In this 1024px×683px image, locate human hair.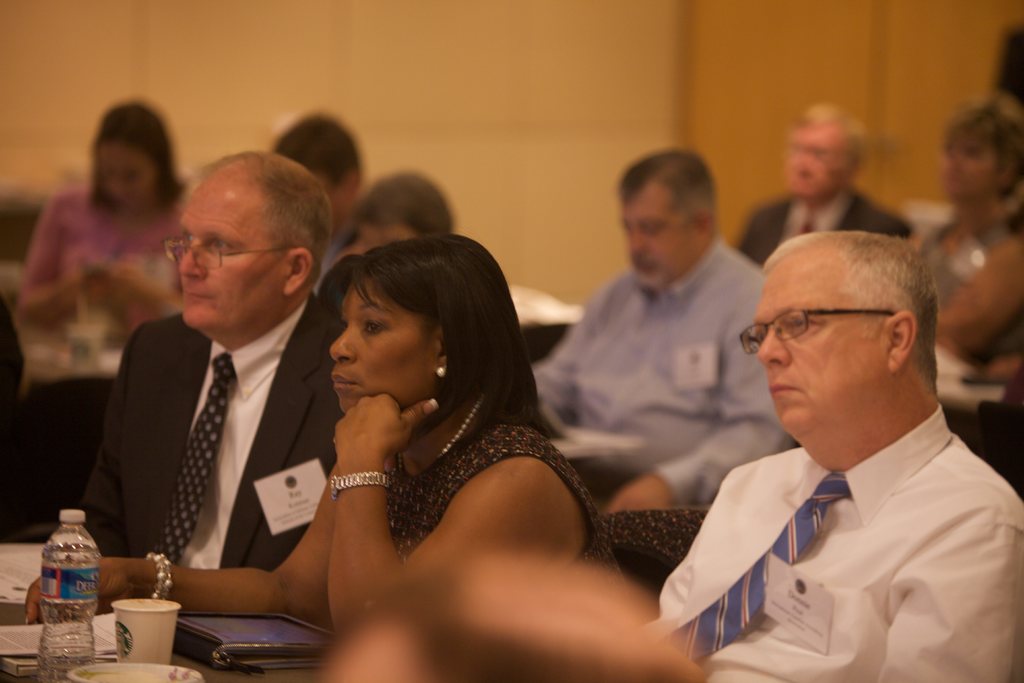
Bounding box: BBox(617, 143, 727, 233).
